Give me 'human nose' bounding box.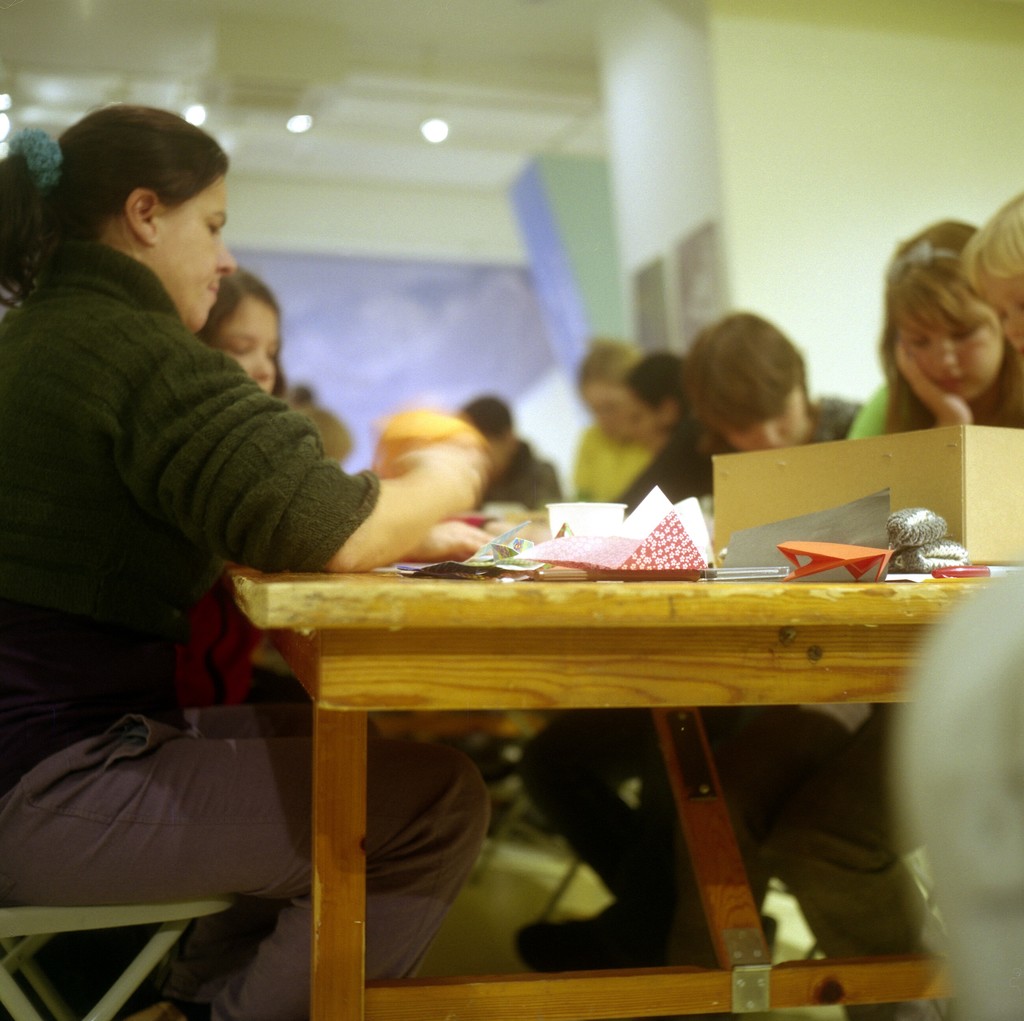
crop(1005, 312, 1023, 333).
